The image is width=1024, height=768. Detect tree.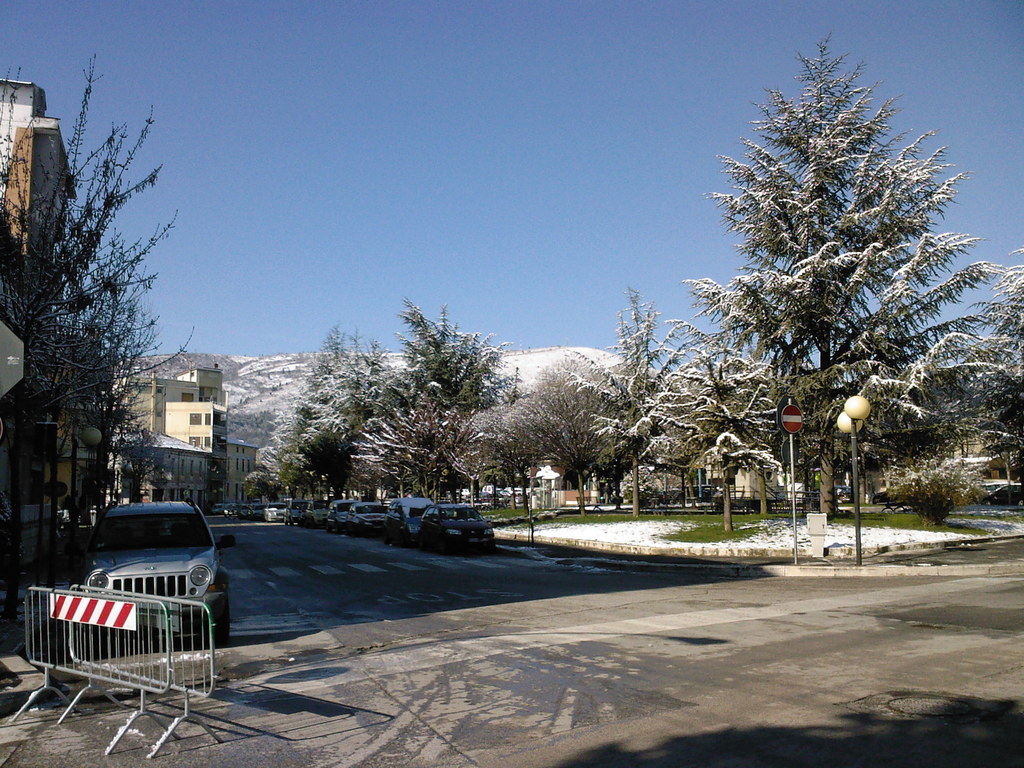
Detection: 248,317,404,501.
